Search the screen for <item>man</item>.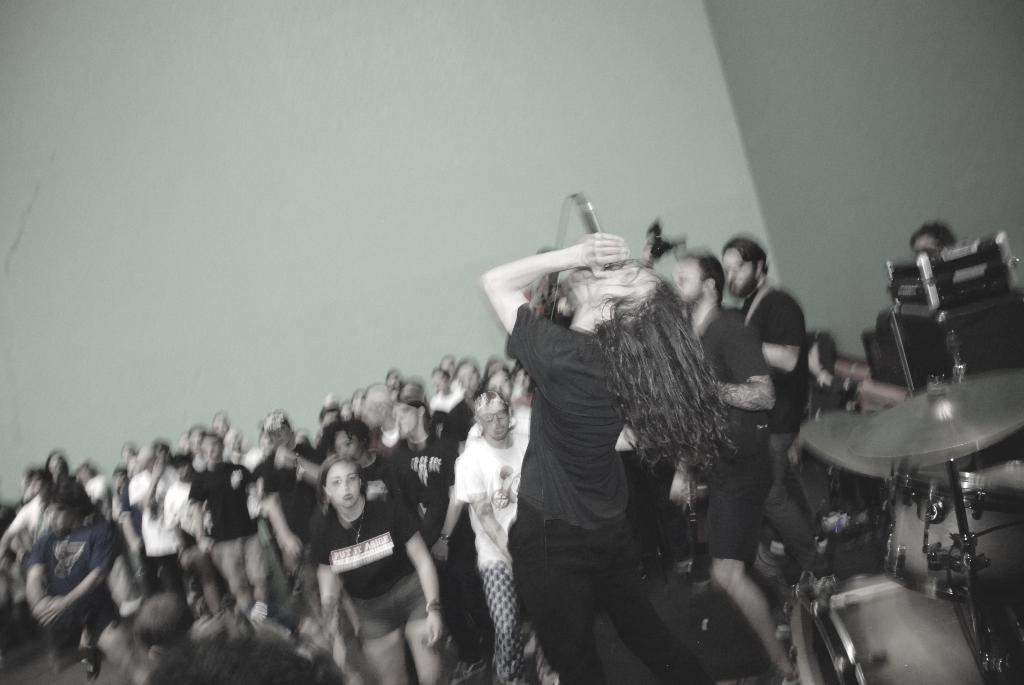
Found at 384, 396, 492, 684.
